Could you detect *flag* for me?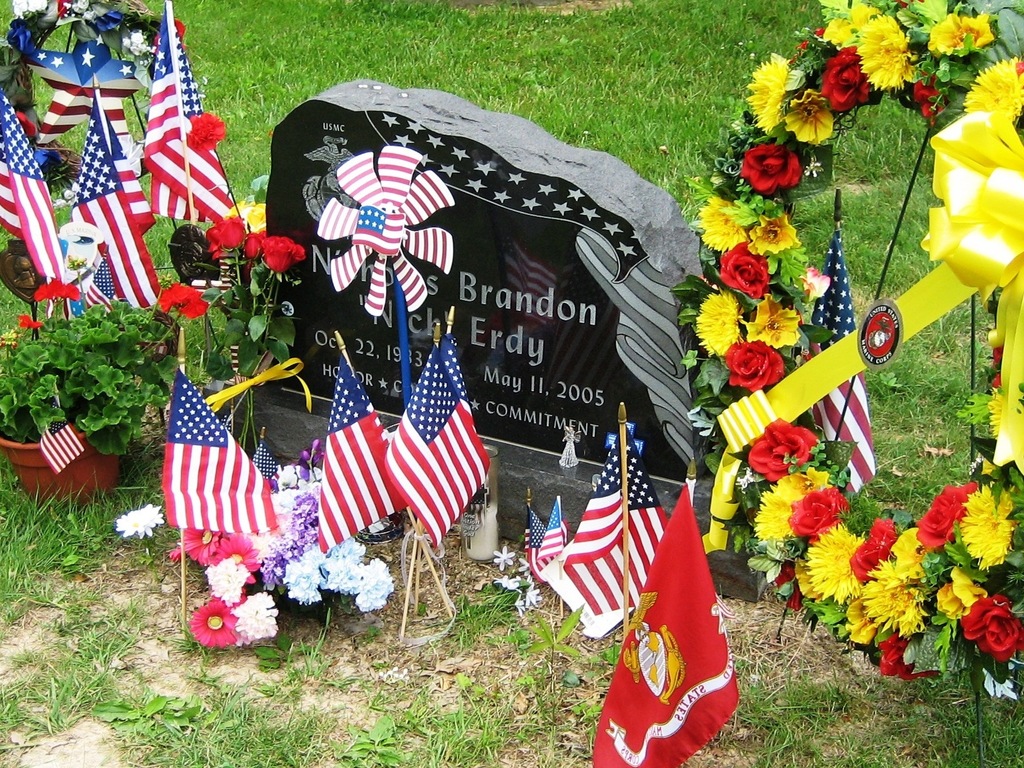
Detection result: [left=56, top=88, right=157, bottom=319].
